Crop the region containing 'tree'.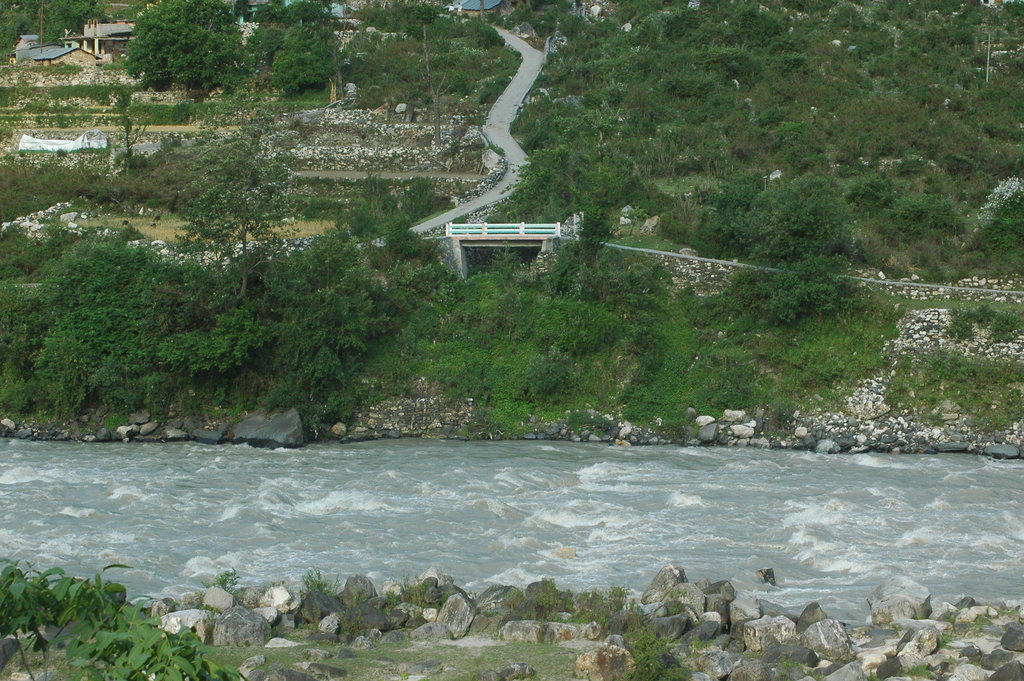
Crop region: [738,174,859,272].
